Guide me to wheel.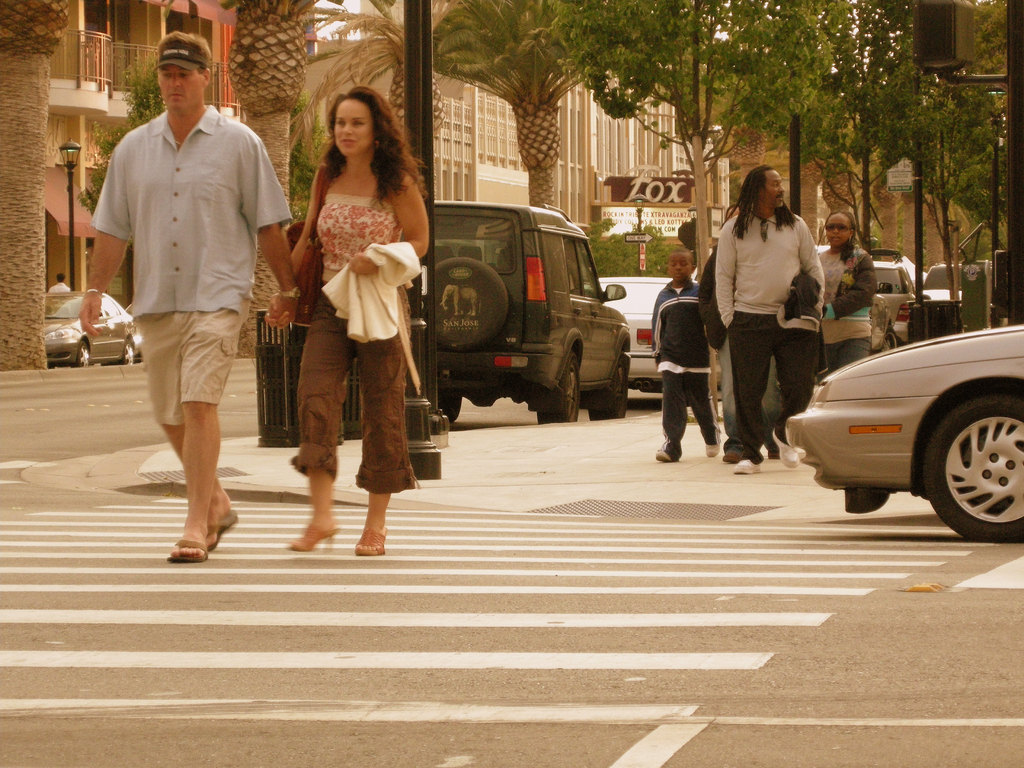
Guidance: bbox=(881, 326, 897, 351).
